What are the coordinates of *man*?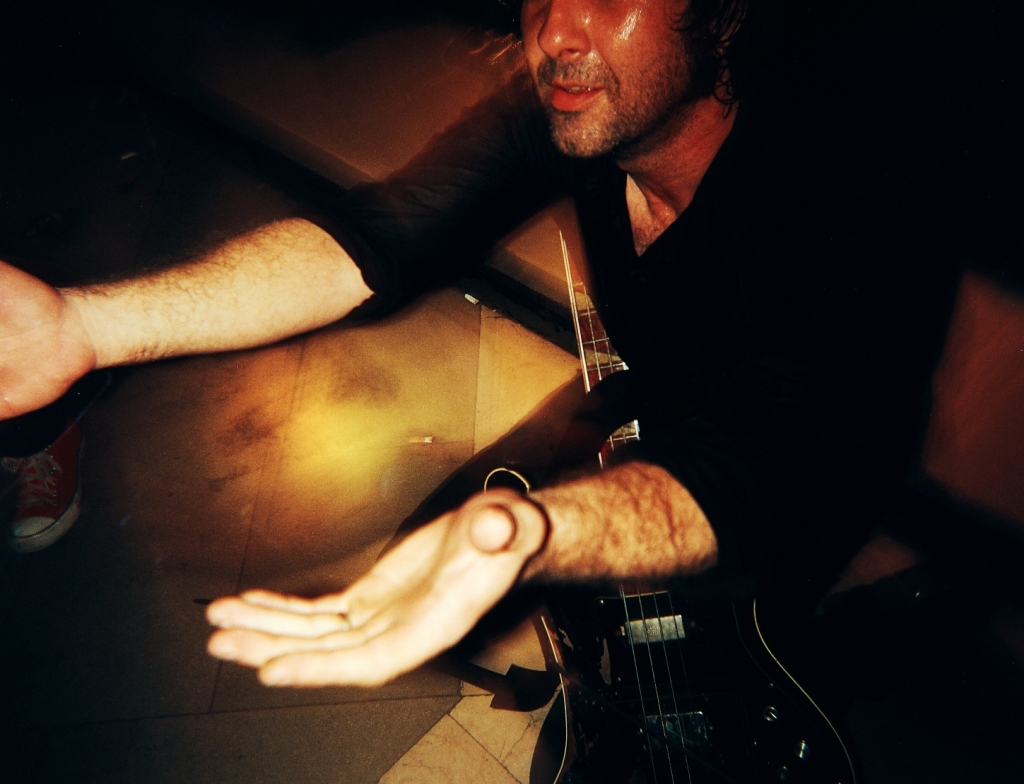
0, 0, 887, 783.
